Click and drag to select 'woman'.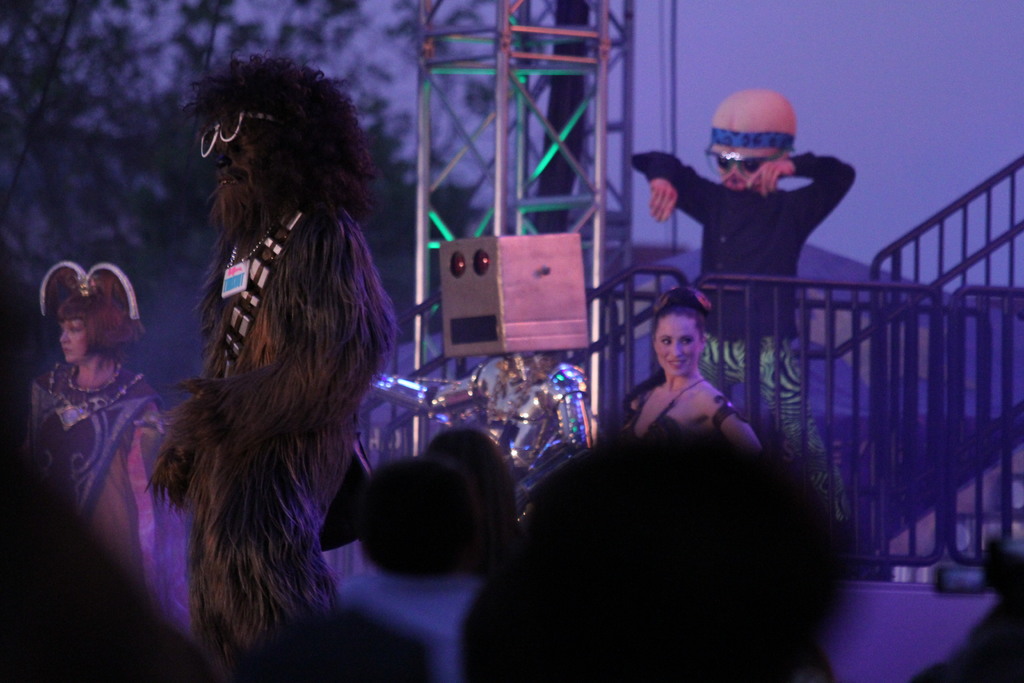
Selection: pyautogui.locateOnScreen(619, 292, 770, 481).
